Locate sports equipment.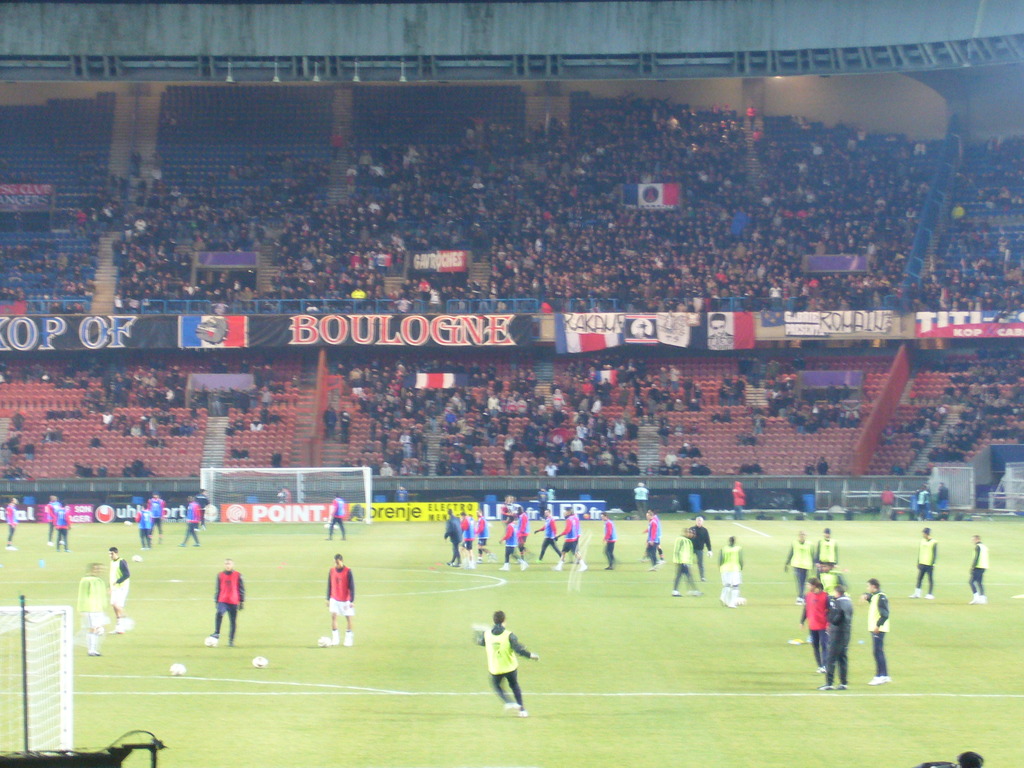
Bounding box: <box>204,633,217,648</box>.
